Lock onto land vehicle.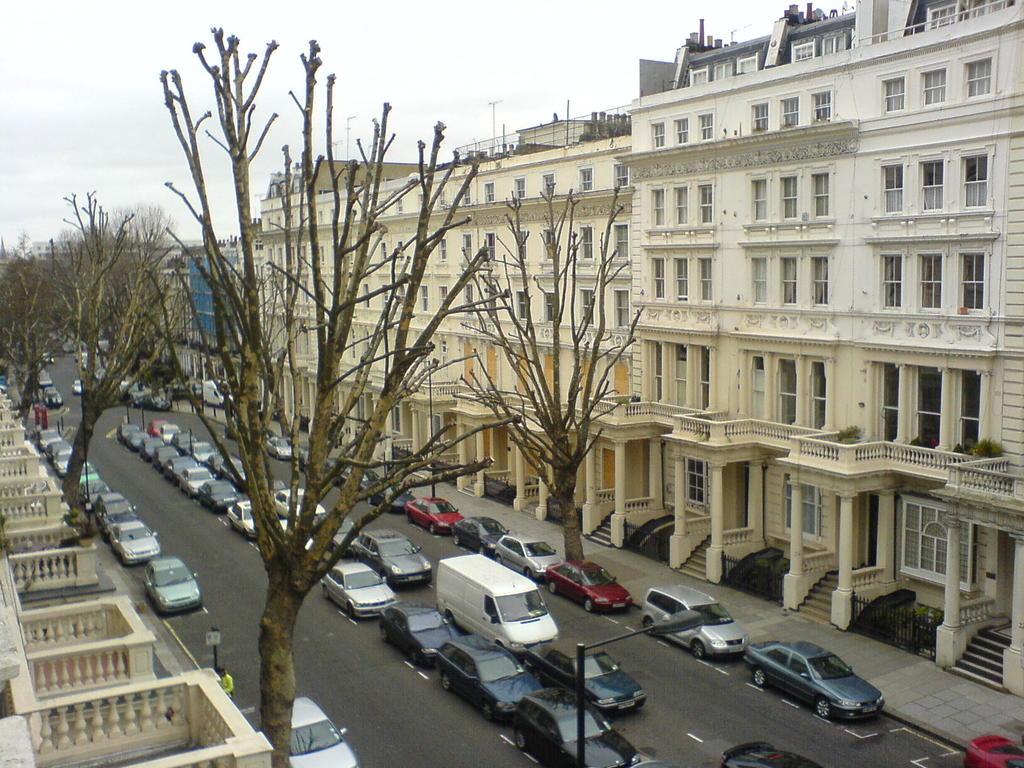
Locked: {"left": 324, "top": 564, "right": 398, "bottom": 622}.
